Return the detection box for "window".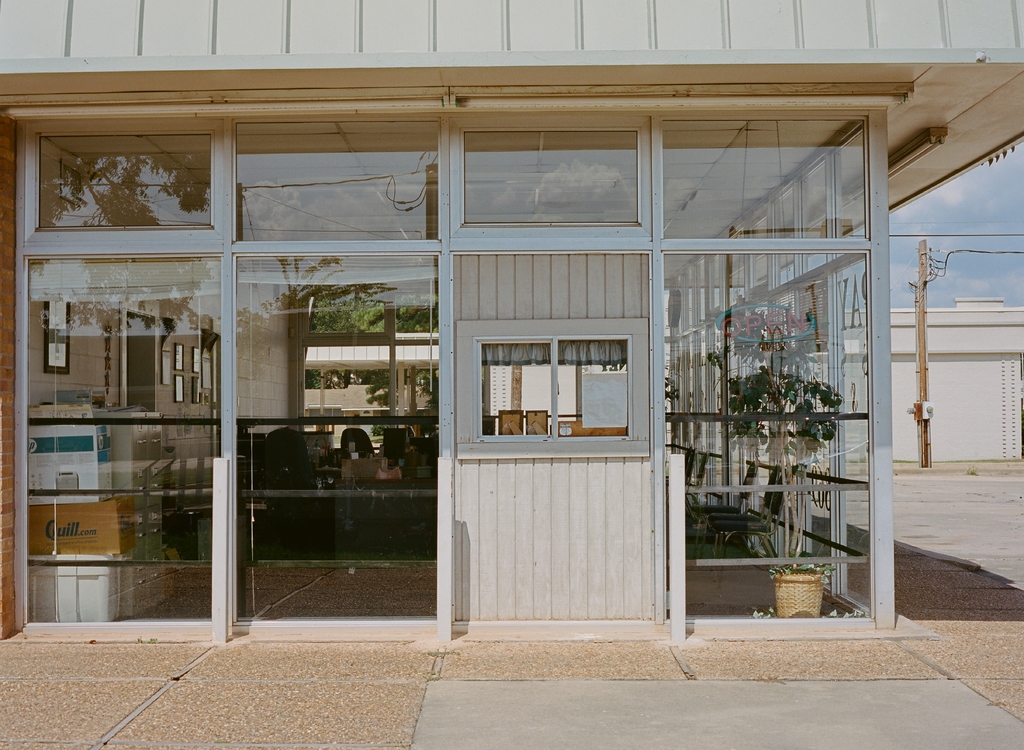
646:118:872:248.
